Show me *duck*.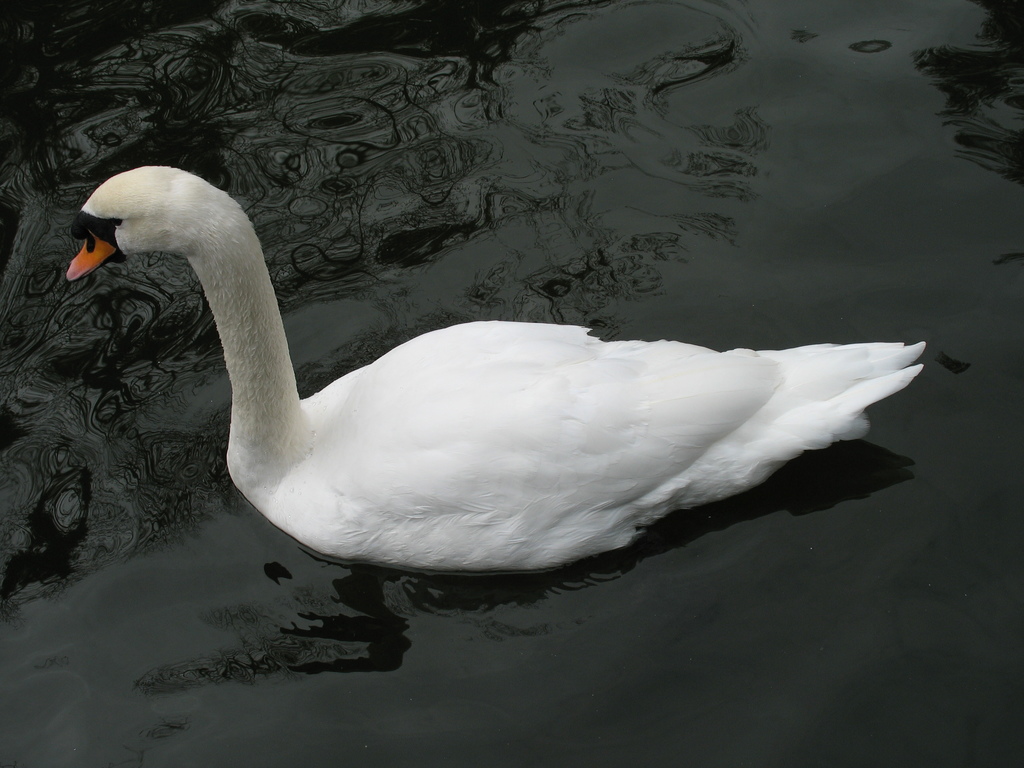
*duck* is here: 59:163:938:584.
